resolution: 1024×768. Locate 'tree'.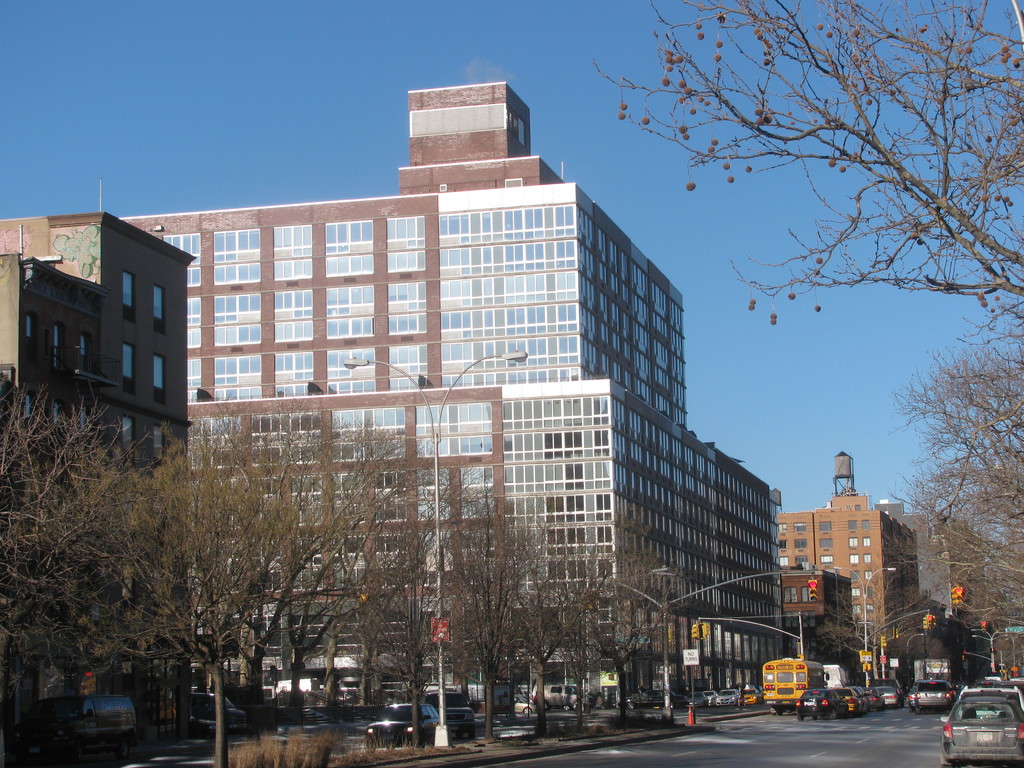
{"left": 602, "top": 552, "right": 670, "bottom": 715}.
